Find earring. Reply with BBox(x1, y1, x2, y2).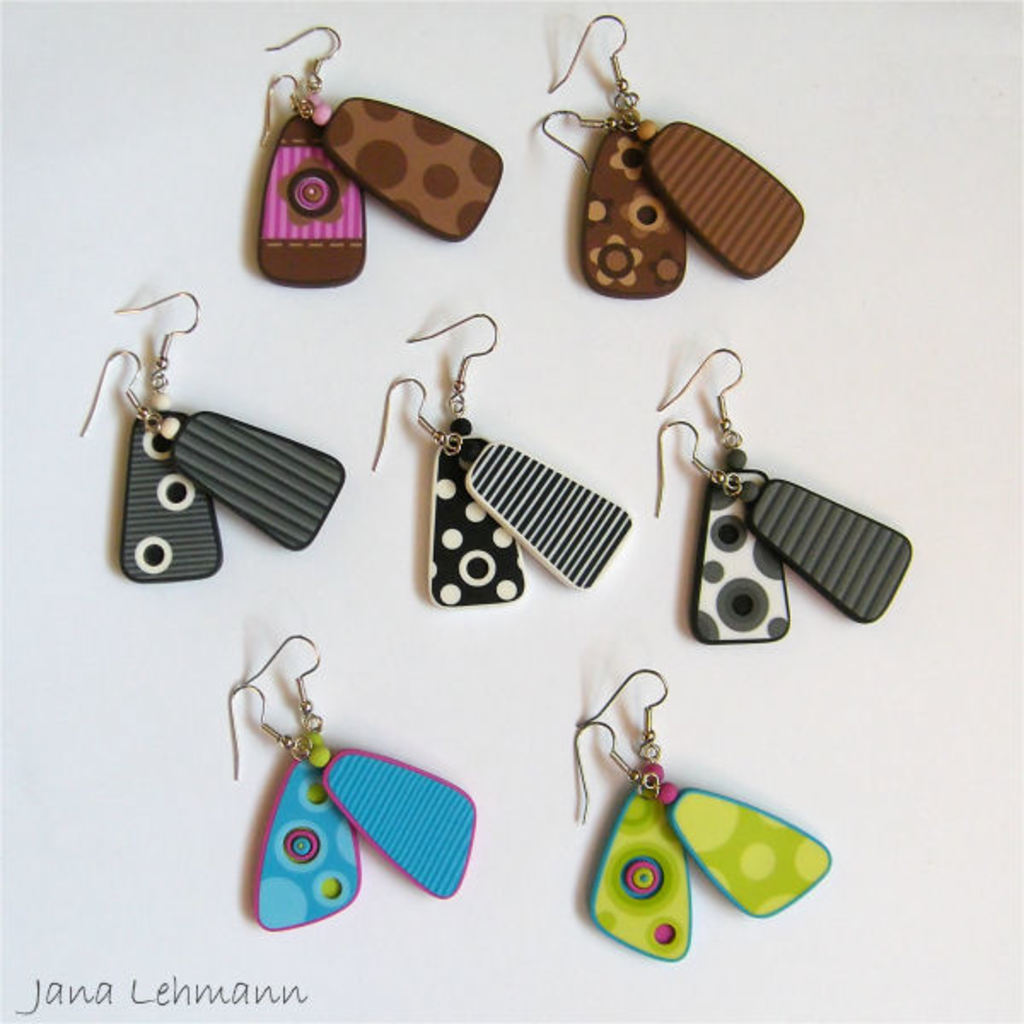
BBox(253, 9, 369, 295).
